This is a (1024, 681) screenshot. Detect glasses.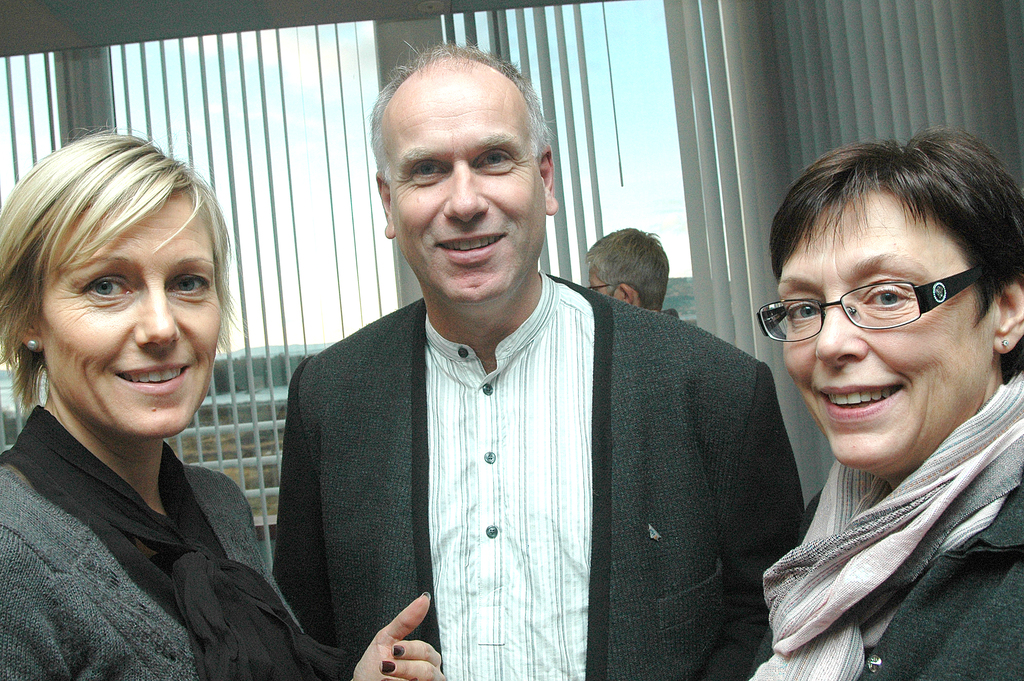
left=753, top=262, right=998, bottom=345.
